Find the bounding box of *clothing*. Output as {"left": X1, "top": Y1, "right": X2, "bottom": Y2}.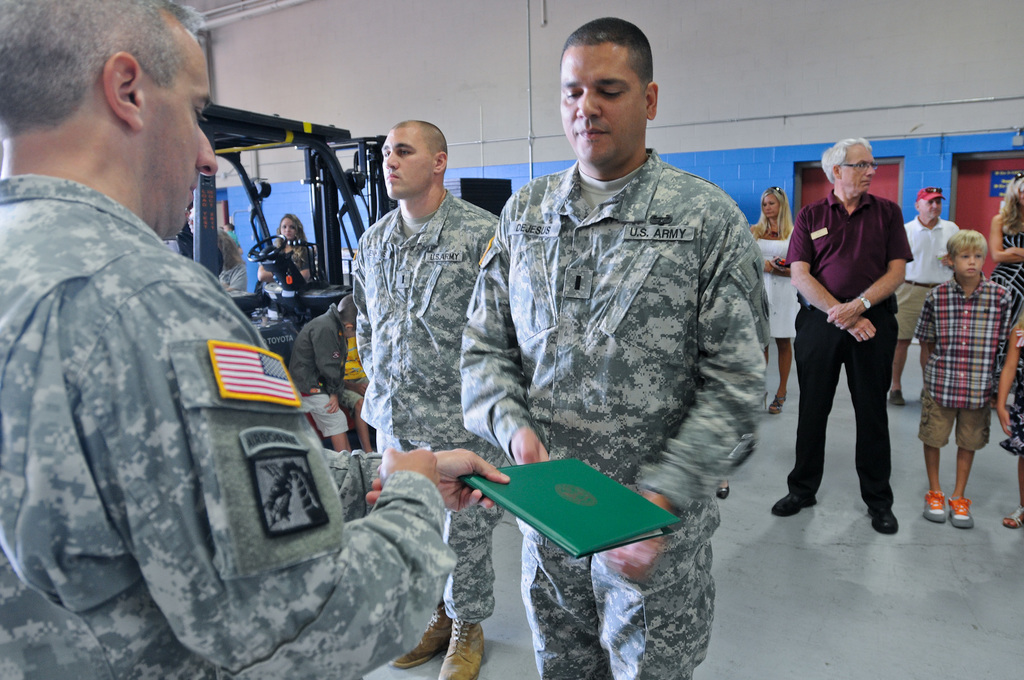
{"left": 298, "top": 315, "right": 360, "bottom": 444}.
